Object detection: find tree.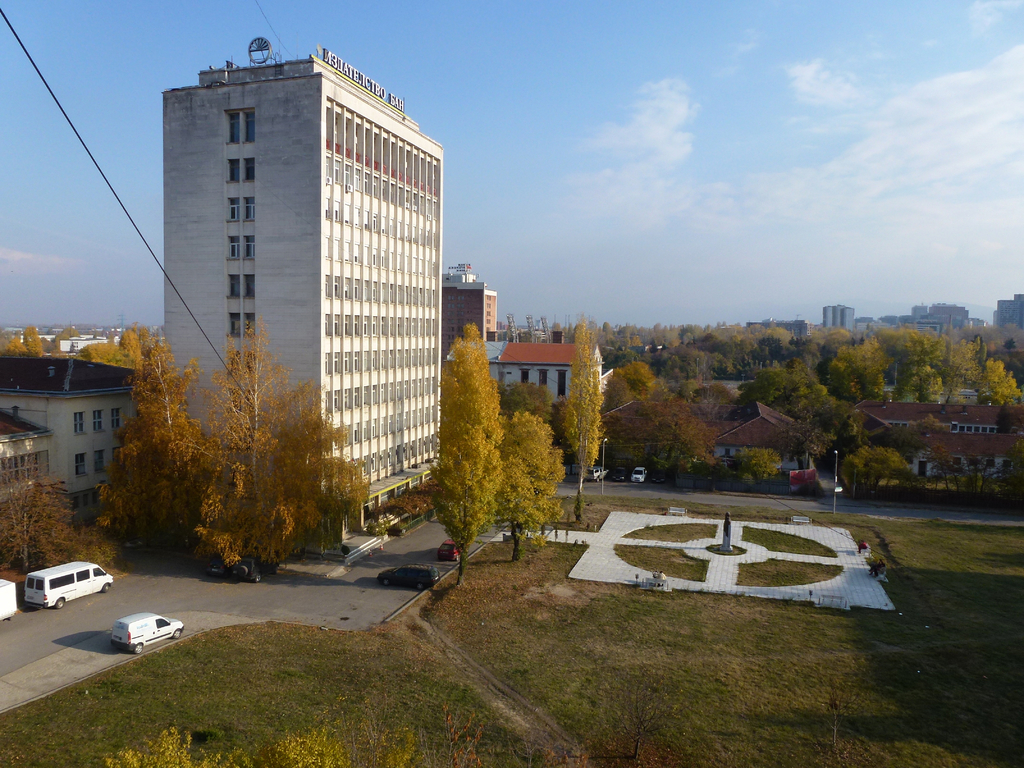
locate(0, 463, 104, 575).
